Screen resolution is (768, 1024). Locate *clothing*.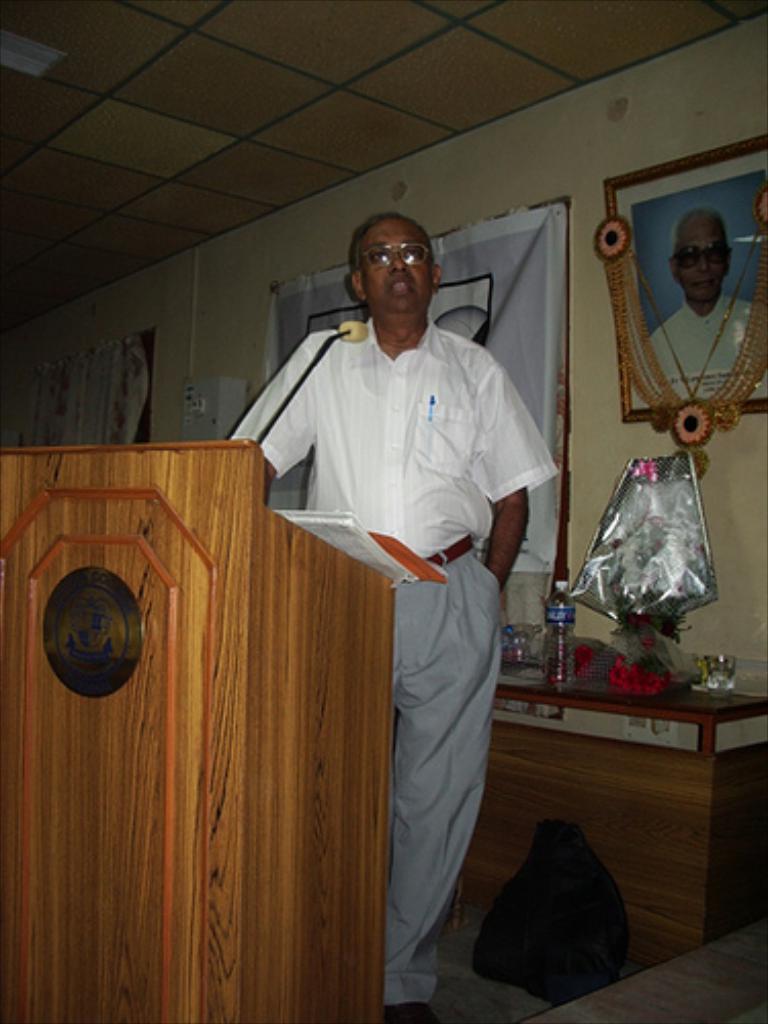
{"x1": 213, "y1": 305, "x2": 561, "y2": 571}.
